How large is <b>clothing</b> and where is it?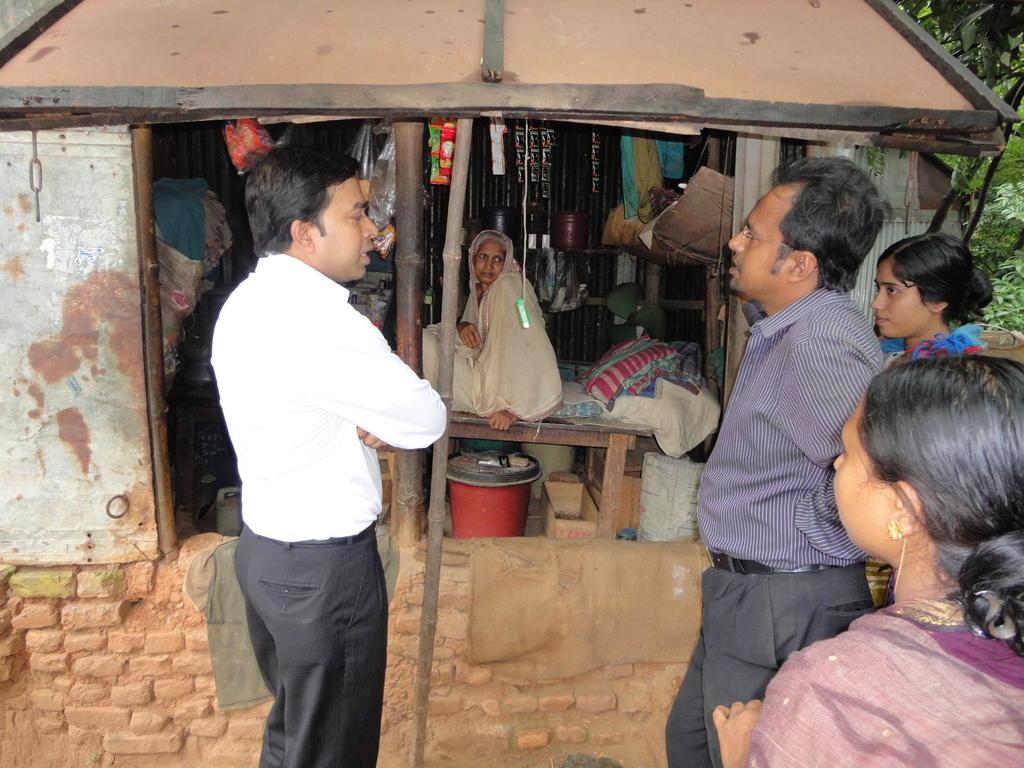
Bounding box: {"left": 422, "top": 228, "right": 564, "bottom": 423}.
